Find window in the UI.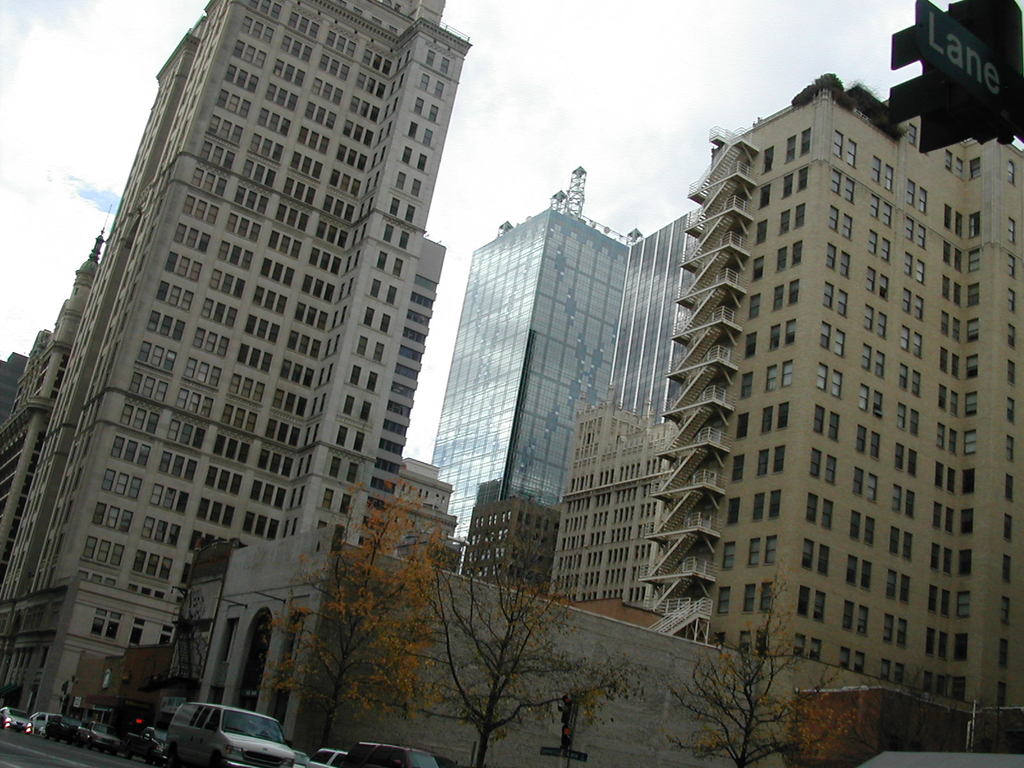
UI element at (949,636,972,667).
